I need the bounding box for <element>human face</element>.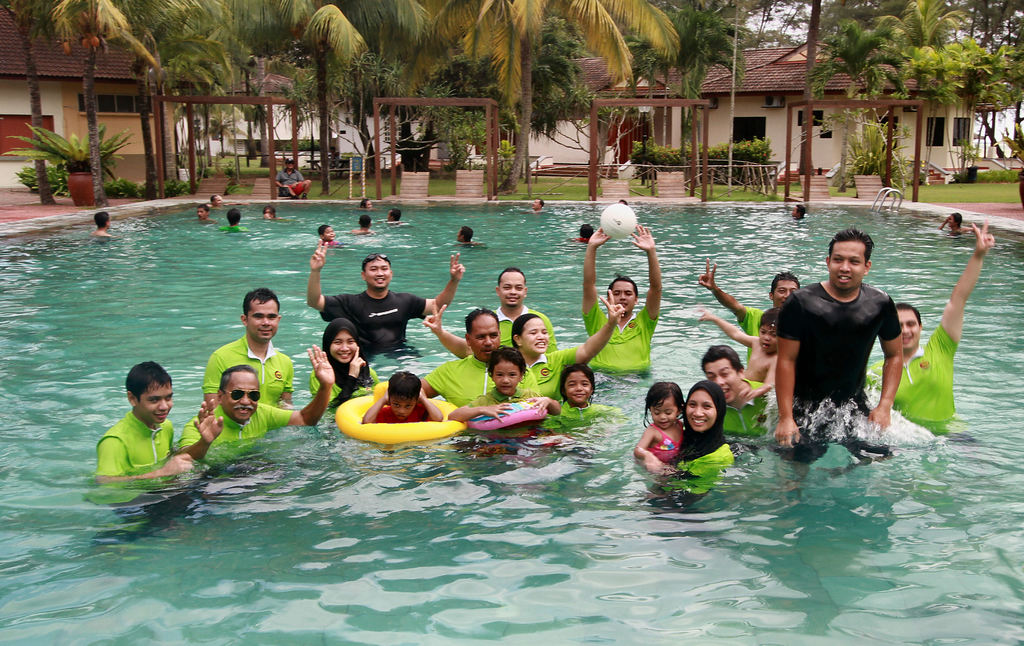
Here it is: 703:359:741:404.
